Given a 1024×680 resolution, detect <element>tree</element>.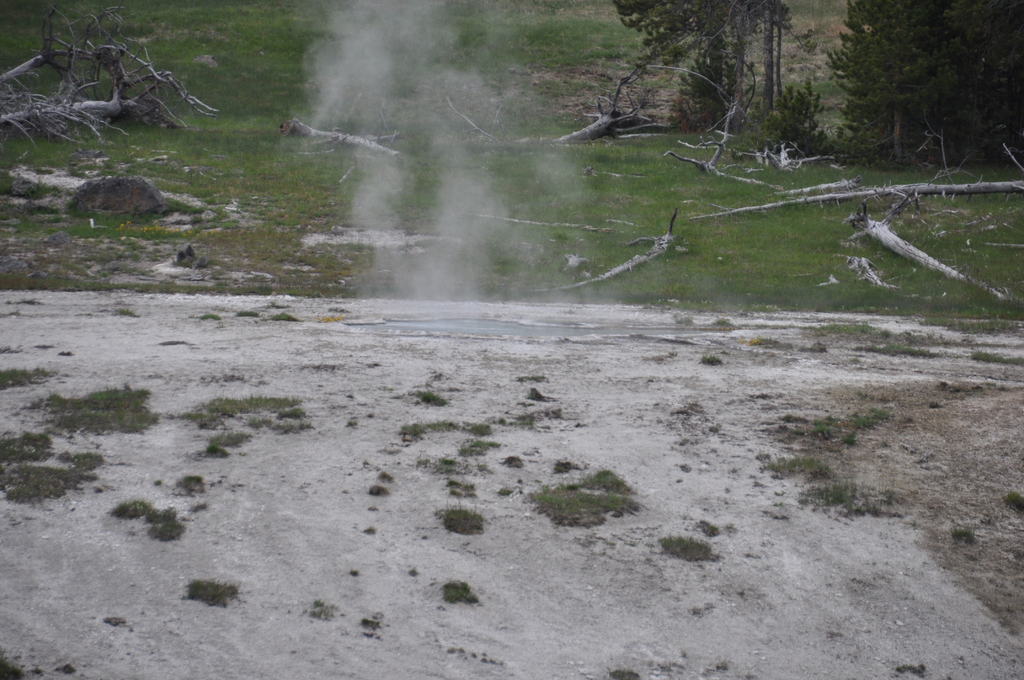
box=[0, 3, 214, 142].
